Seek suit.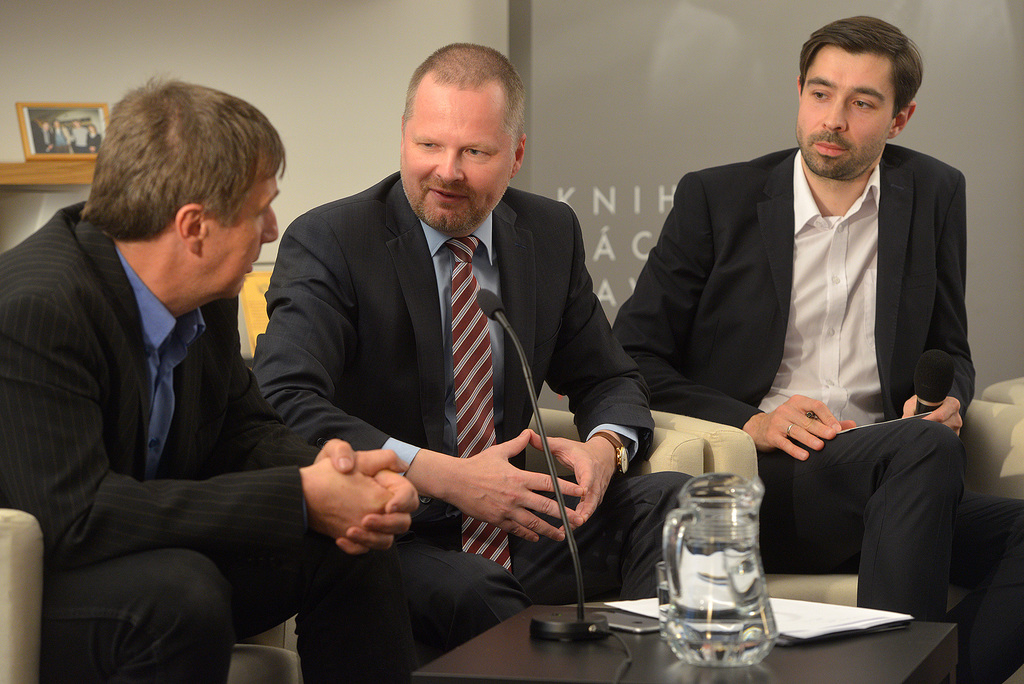
(250, 168, 698, 659).
